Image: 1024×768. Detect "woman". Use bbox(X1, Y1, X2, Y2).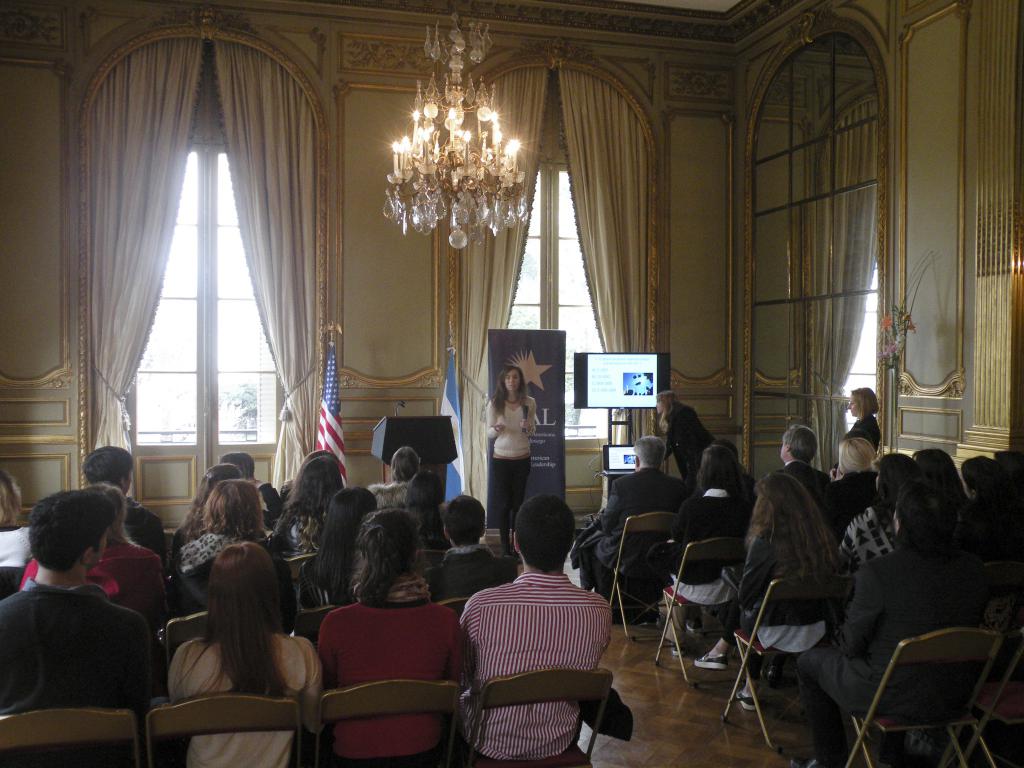
bbox(876, 444, 932, 640).
